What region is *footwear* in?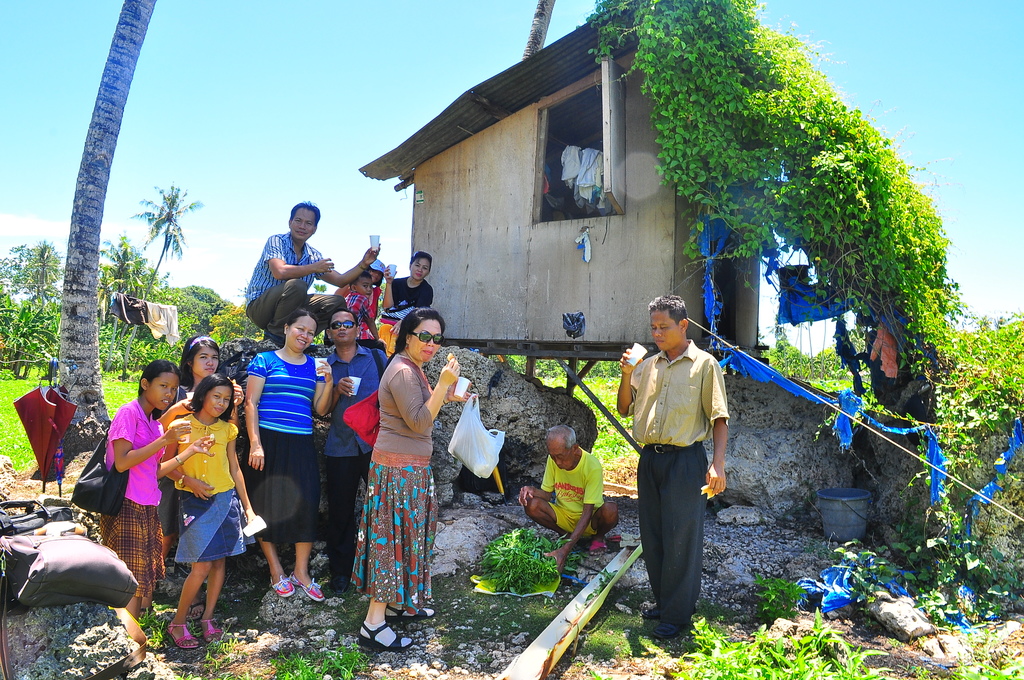
290,571,325,603.
